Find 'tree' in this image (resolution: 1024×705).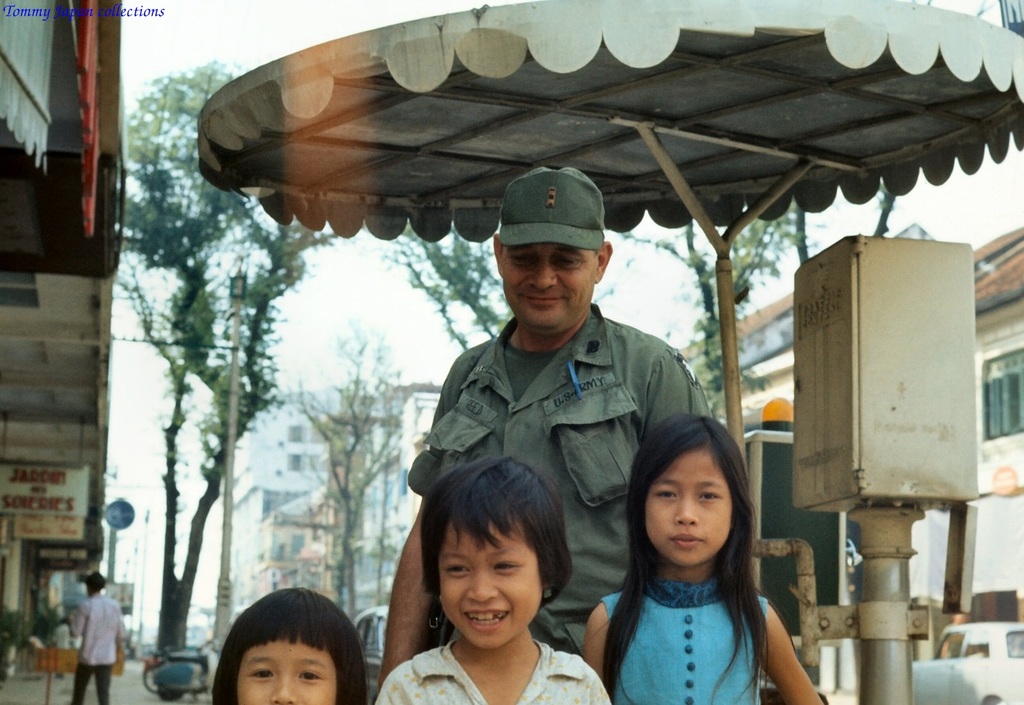
614,197,828,419.
